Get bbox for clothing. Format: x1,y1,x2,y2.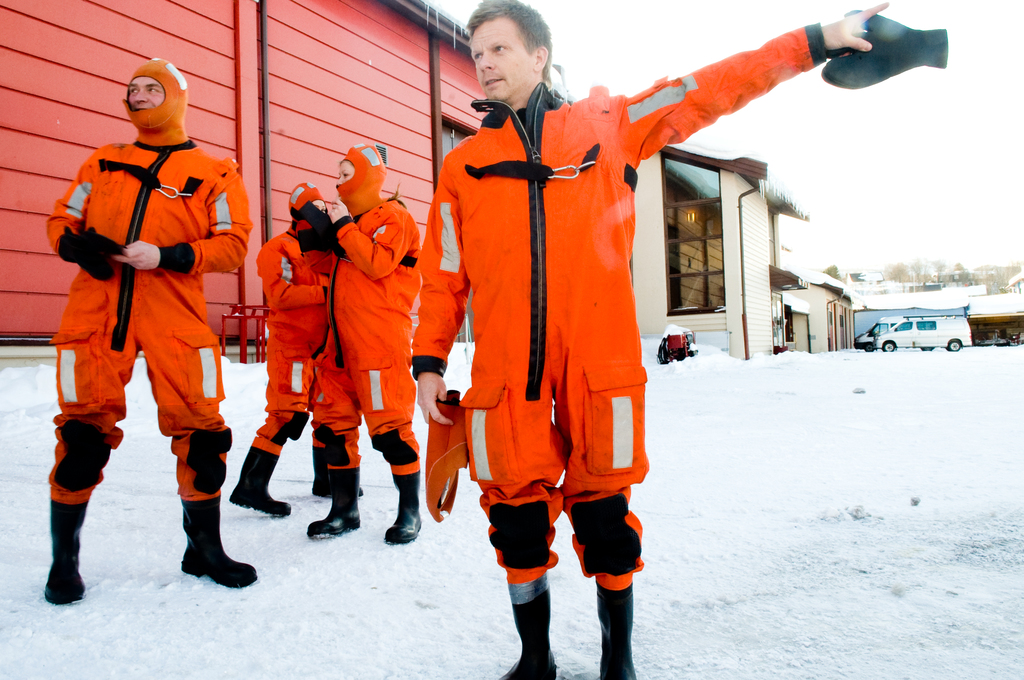
252,201,360,475.
